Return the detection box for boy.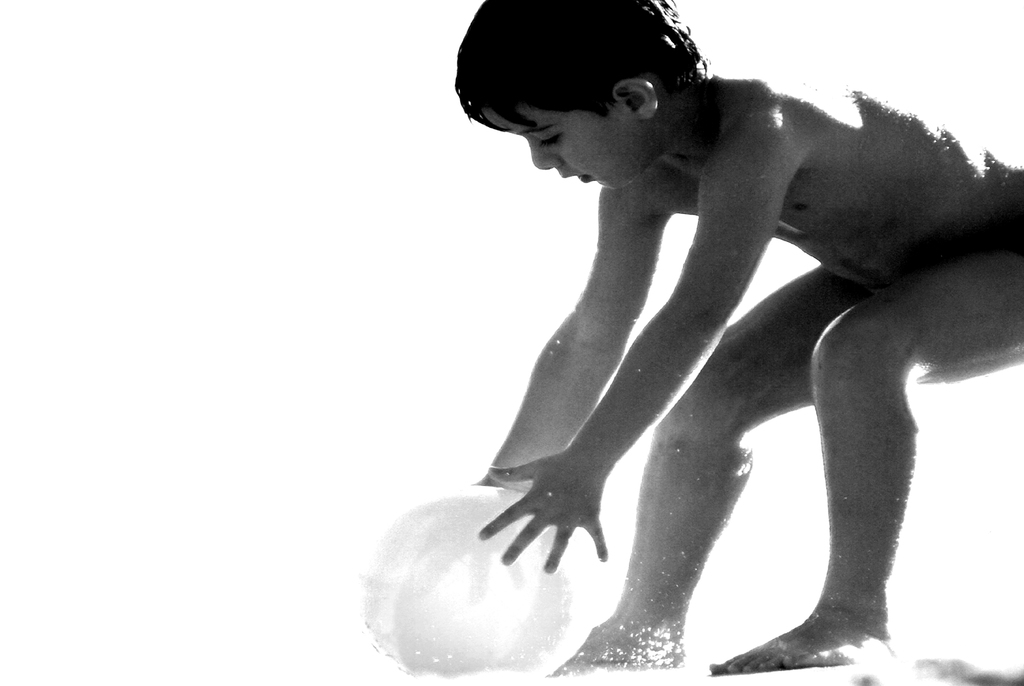
select_region(451, 0, 1023, 682).
